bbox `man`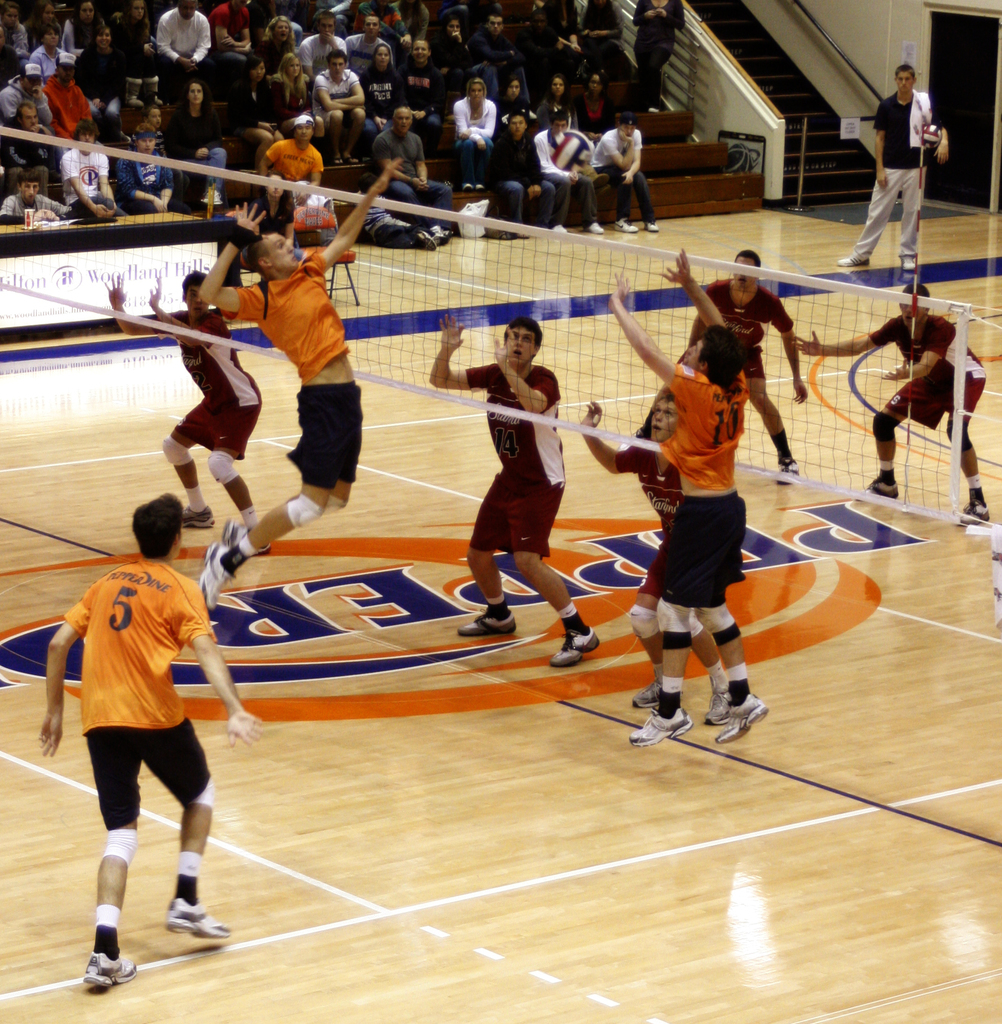
368, 106, 454, 244
